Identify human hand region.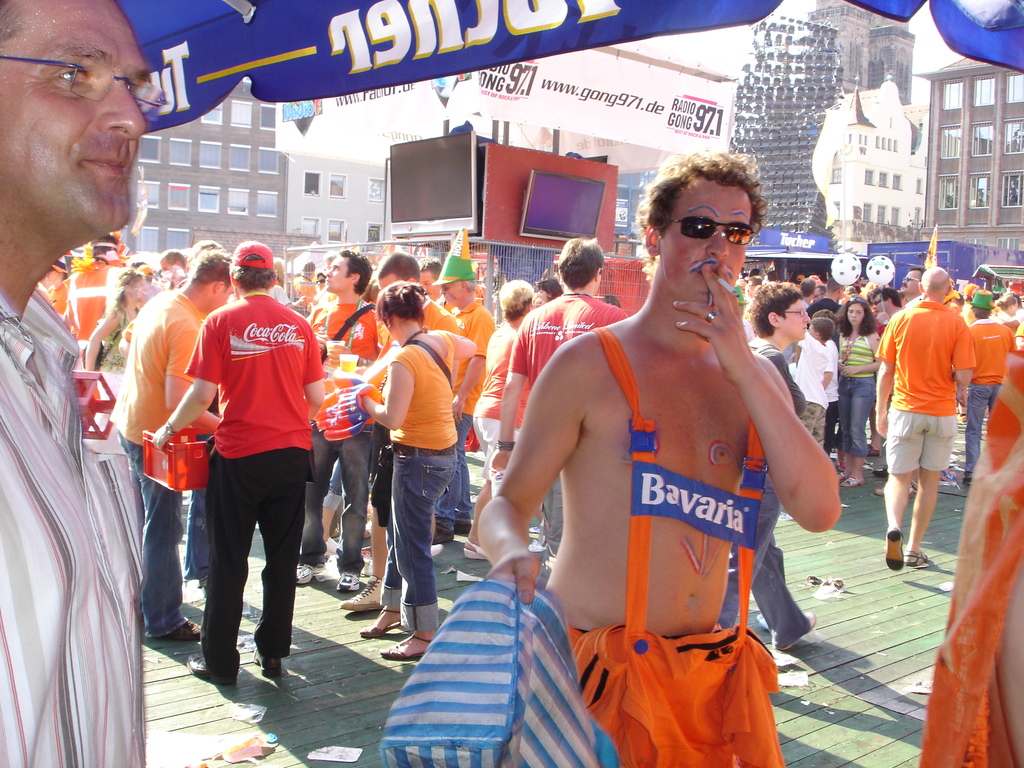
Region: box=[837, 356, 844, 369].
